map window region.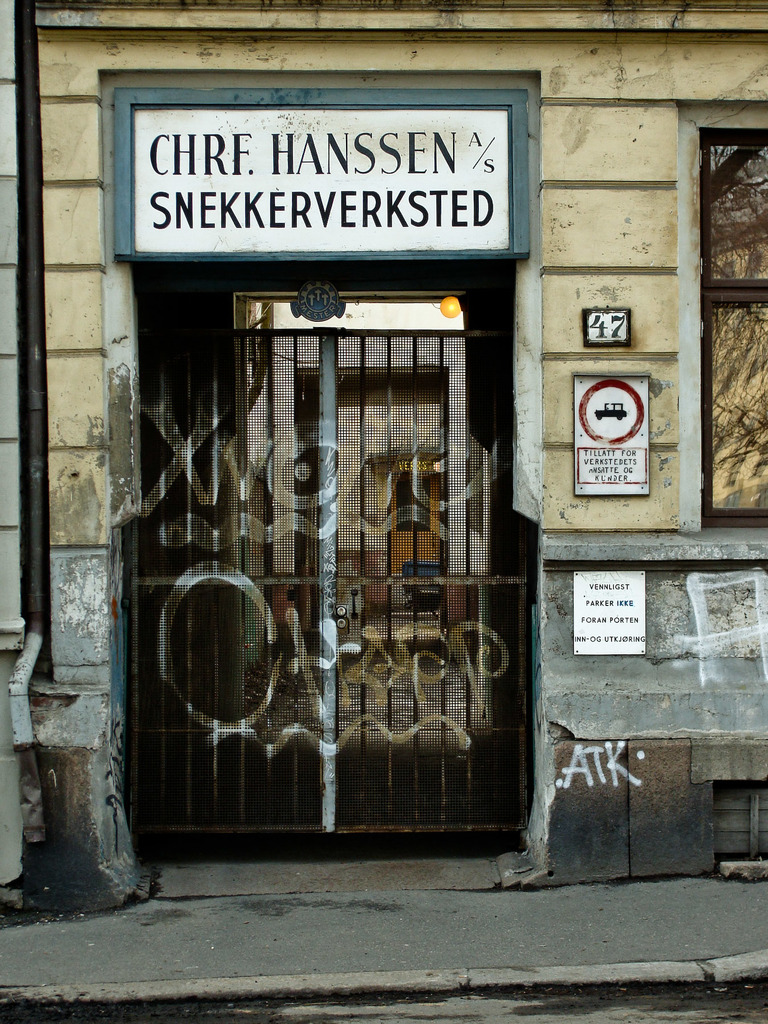
Mapped to bbox=[108, 223, 541, 795].
